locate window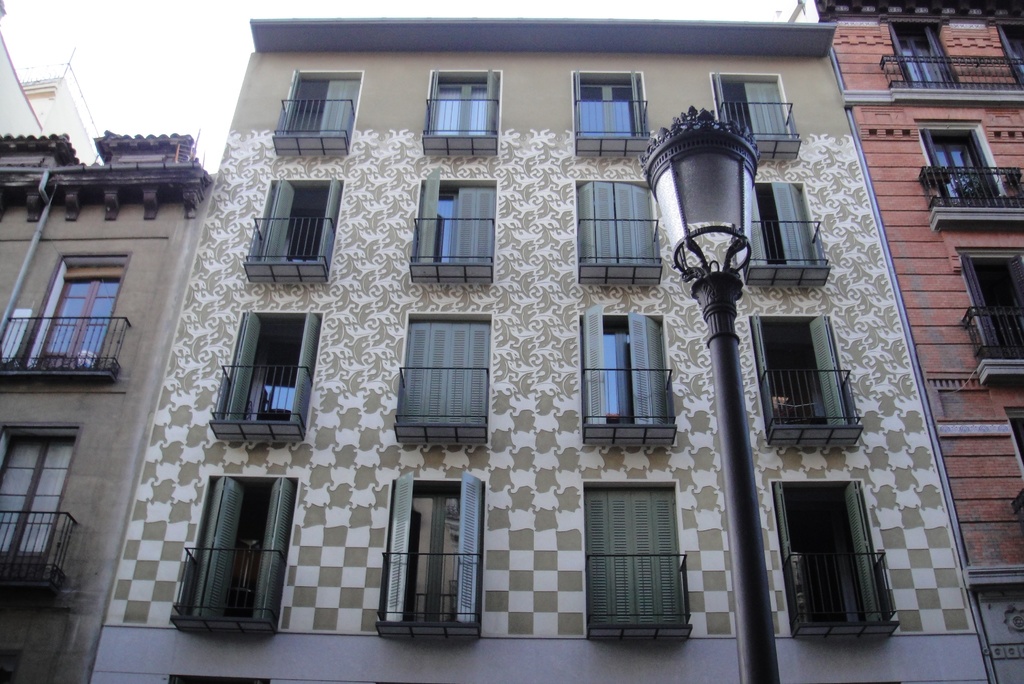
left=566, top=64, right=653, bottom=142
